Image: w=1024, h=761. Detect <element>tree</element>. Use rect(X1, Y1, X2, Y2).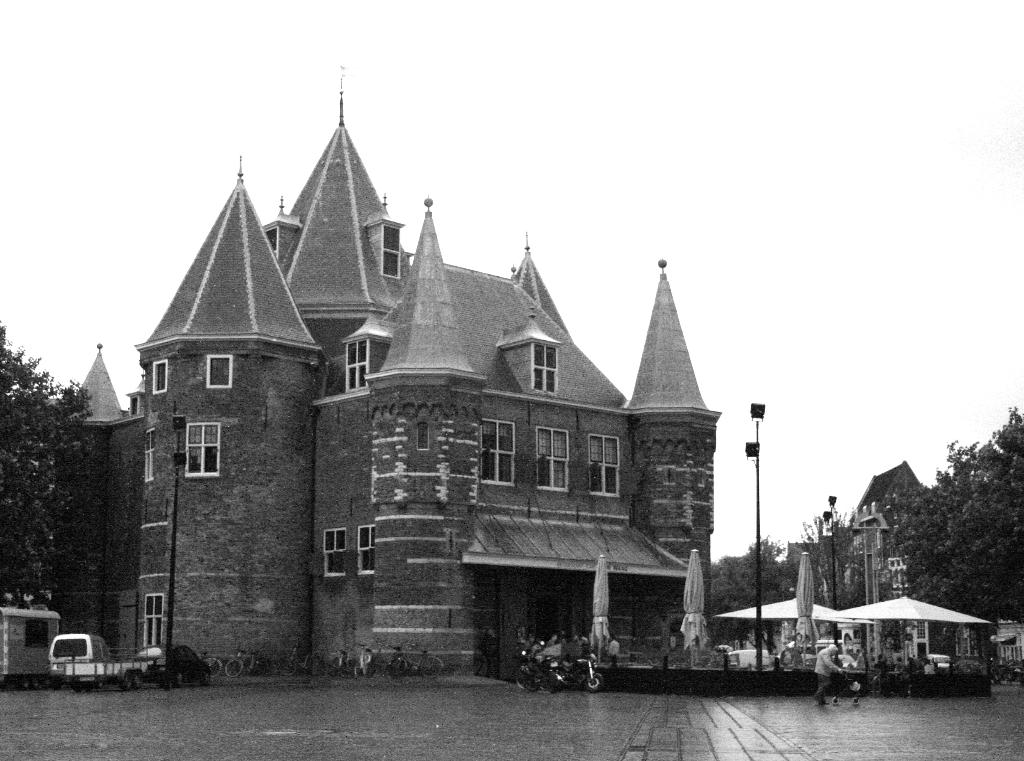
rect(12, 313, 118, 580).
